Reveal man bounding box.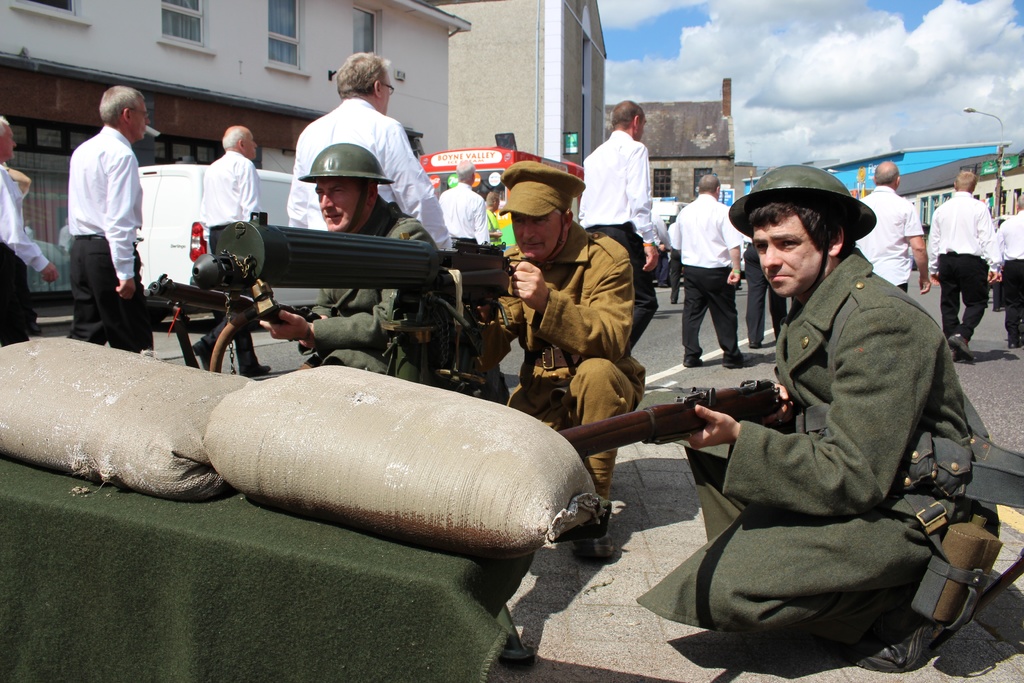
Revealed: x1=440, y1=162, x2=493, y2=242.
